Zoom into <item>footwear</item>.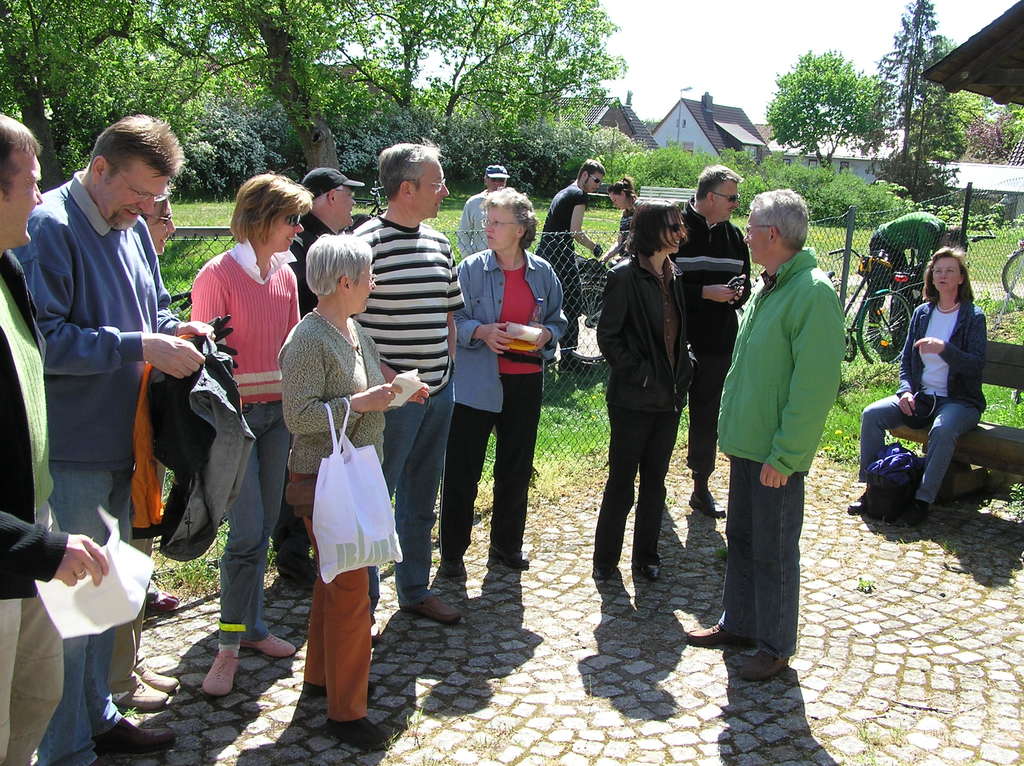
Zoom target: region(110, 678, 172, 712).
